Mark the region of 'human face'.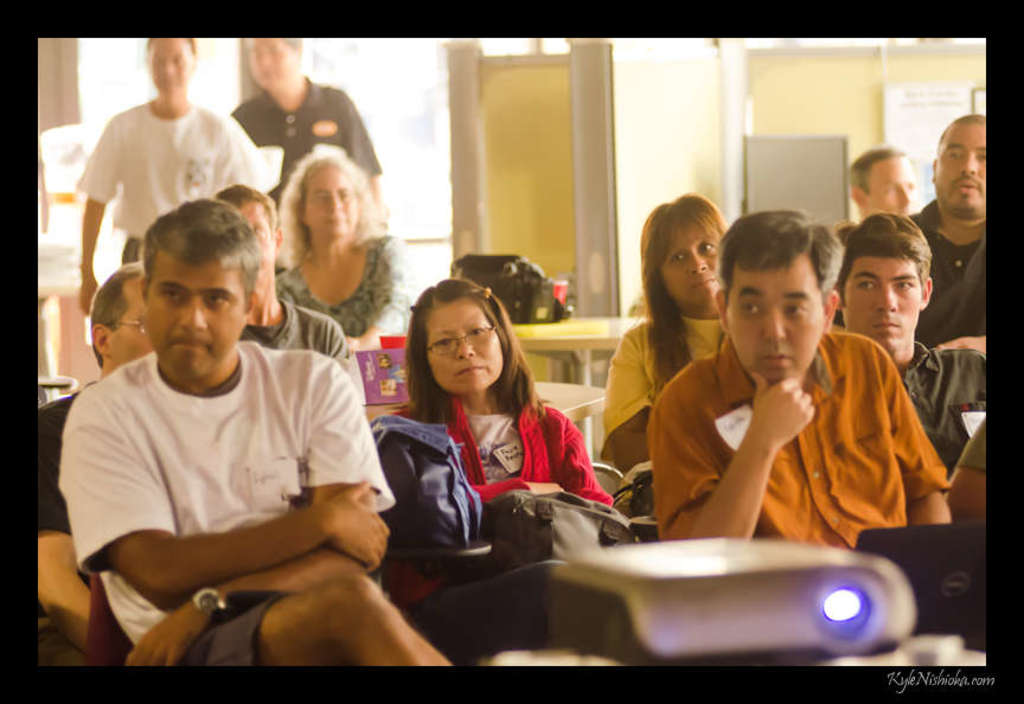
Region: <region>235, 204, 271, 282</region>.
